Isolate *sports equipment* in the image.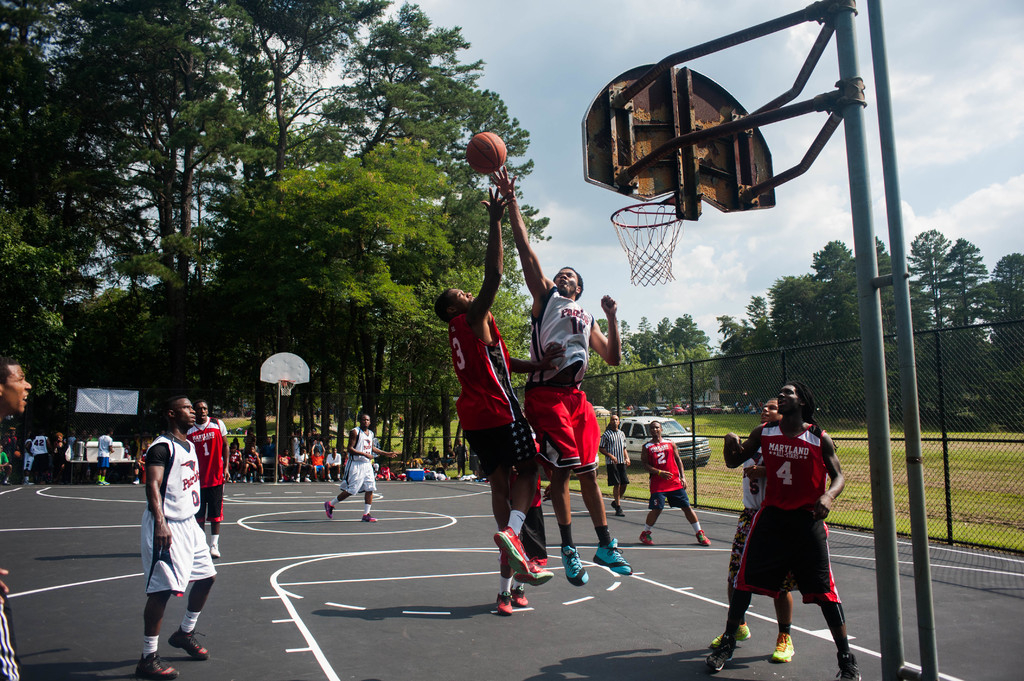
Isolated region: select_region(360, 512, 379, 524).
